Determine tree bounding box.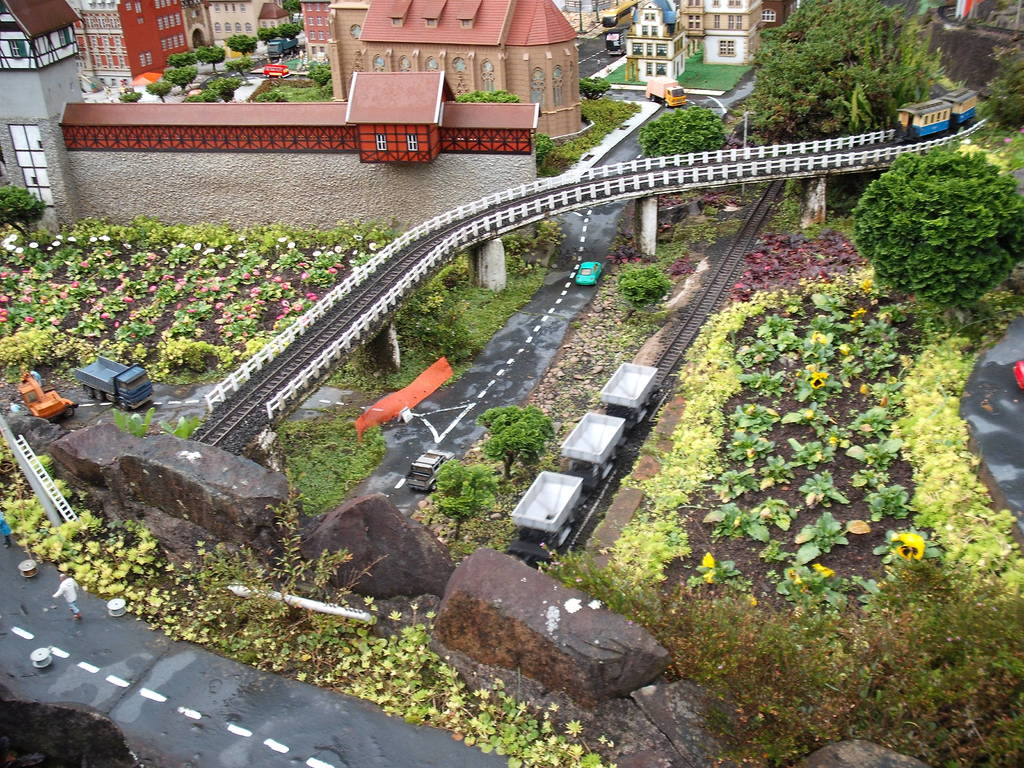
Determined: detection(307, 65, 332, 87).
